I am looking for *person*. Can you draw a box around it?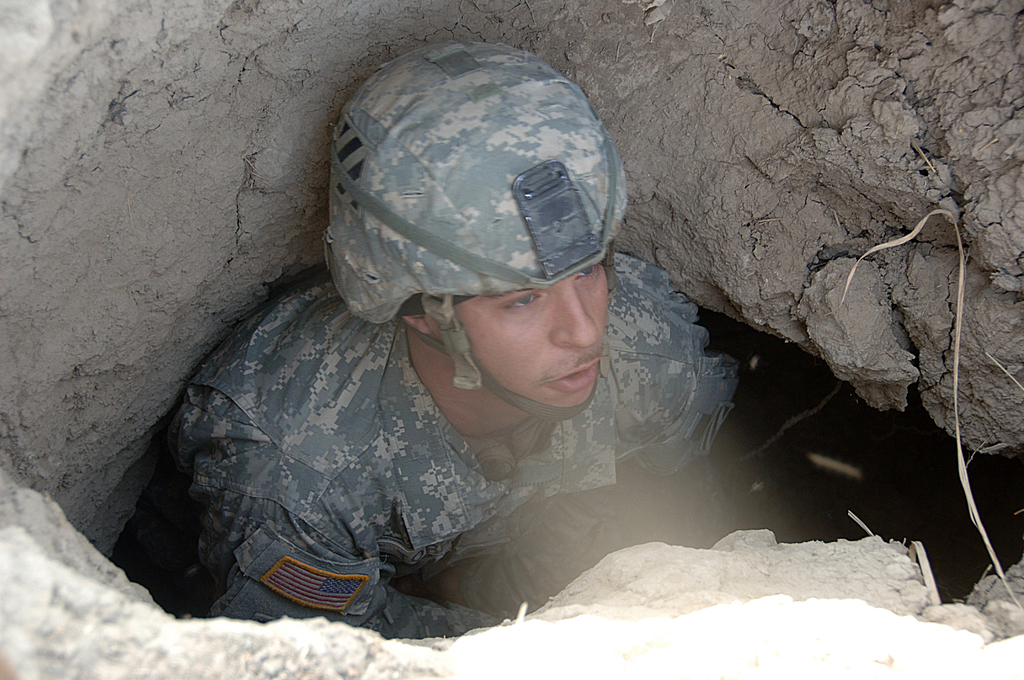
Sure, the bounding box is Rect(154, 44, 752, 646).
